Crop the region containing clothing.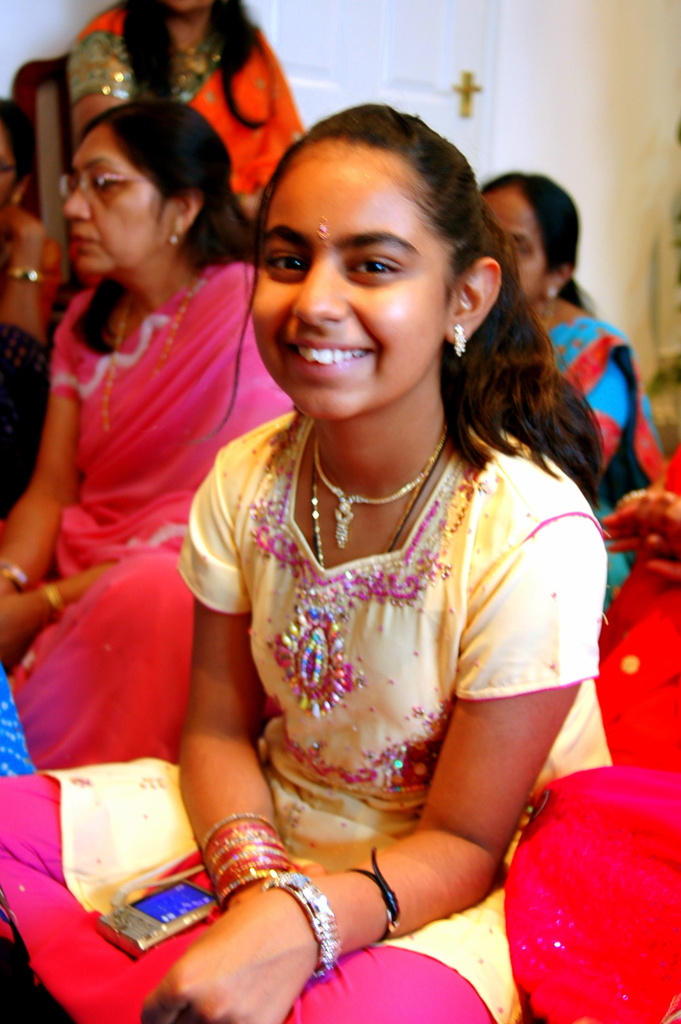
Crop region: [524,303,649,567].
